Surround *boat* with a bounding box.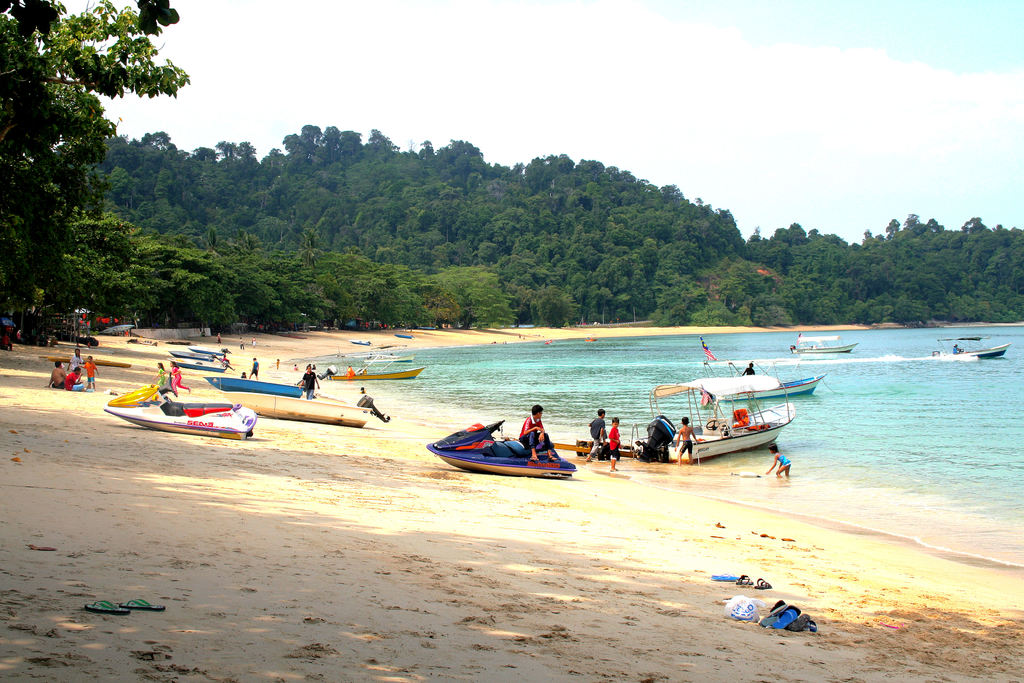
(x1=174, y1=361, x2=227, y2=371).
